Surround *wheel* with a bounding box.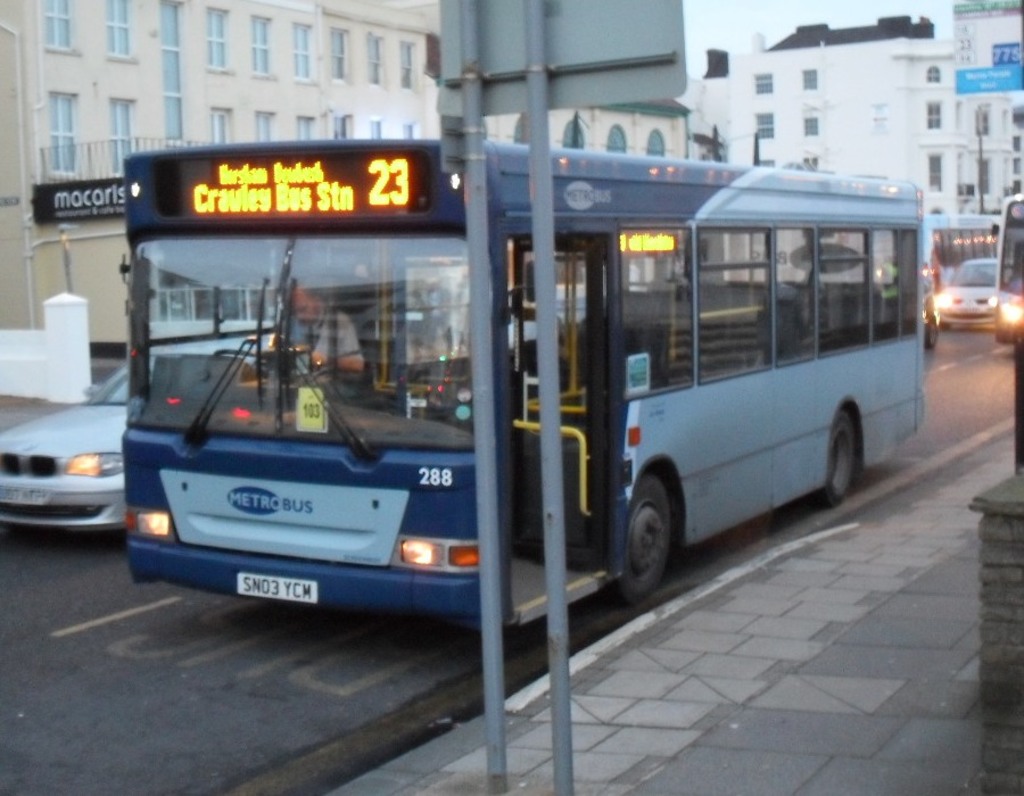
rect(809, 403, 874, 523).
